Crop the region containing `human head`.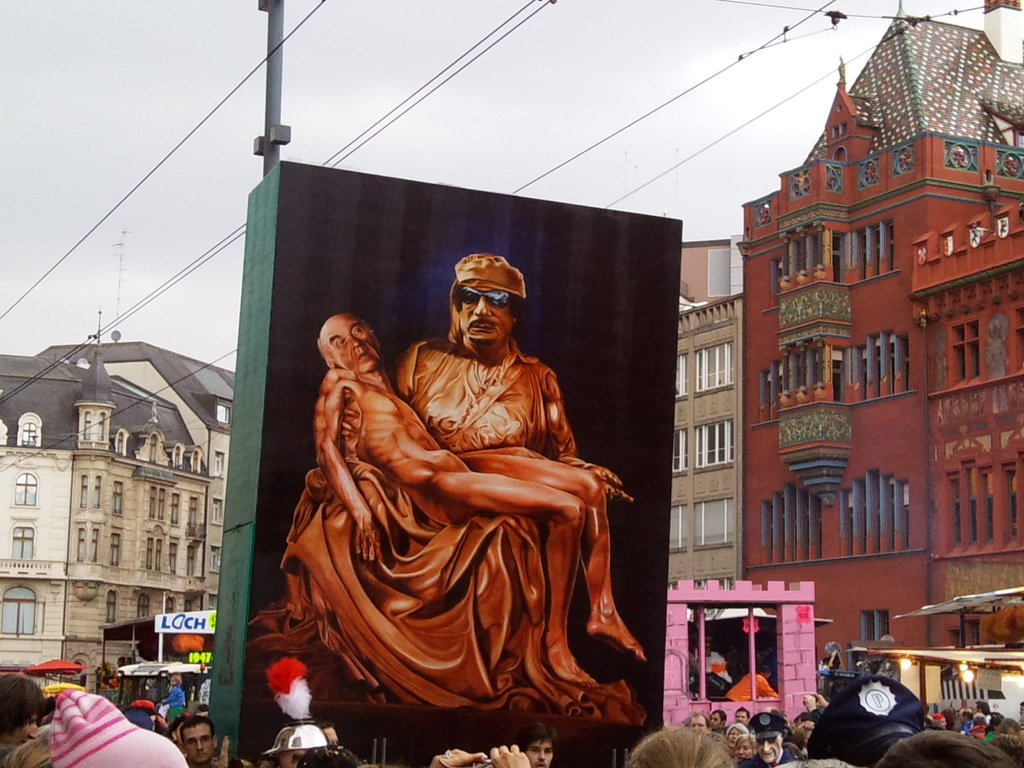
Crop region: l=314, t=314, r=397, b=374.
